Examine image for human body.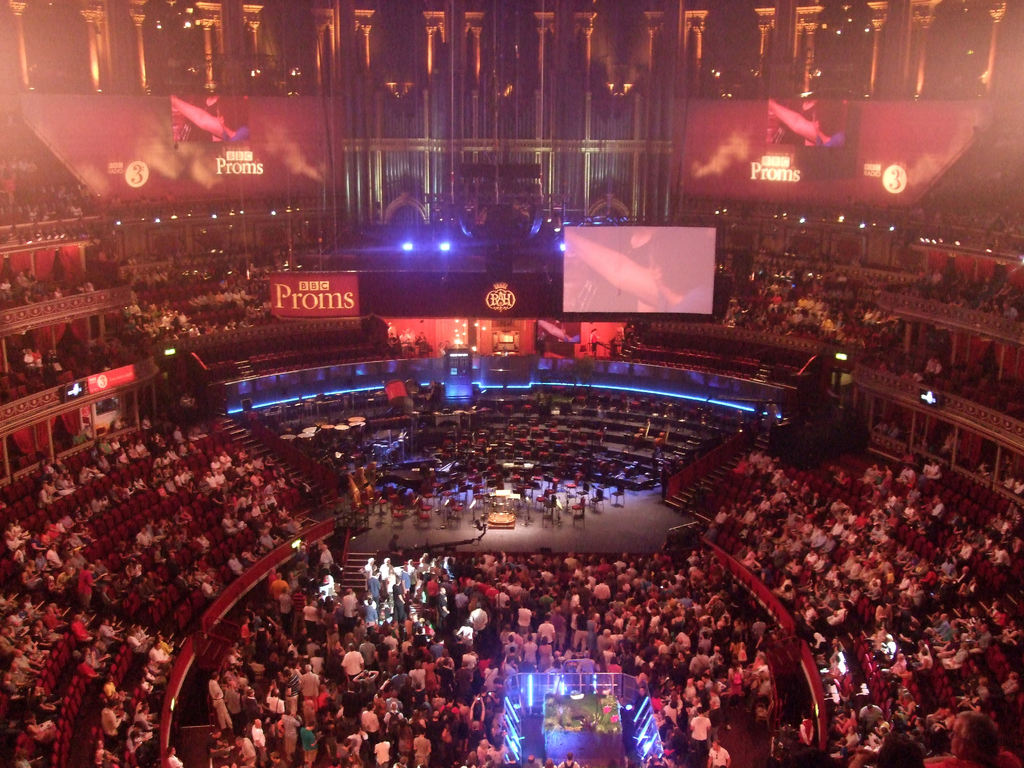
Examination result: bbox=[411, 693, 422, 710].
